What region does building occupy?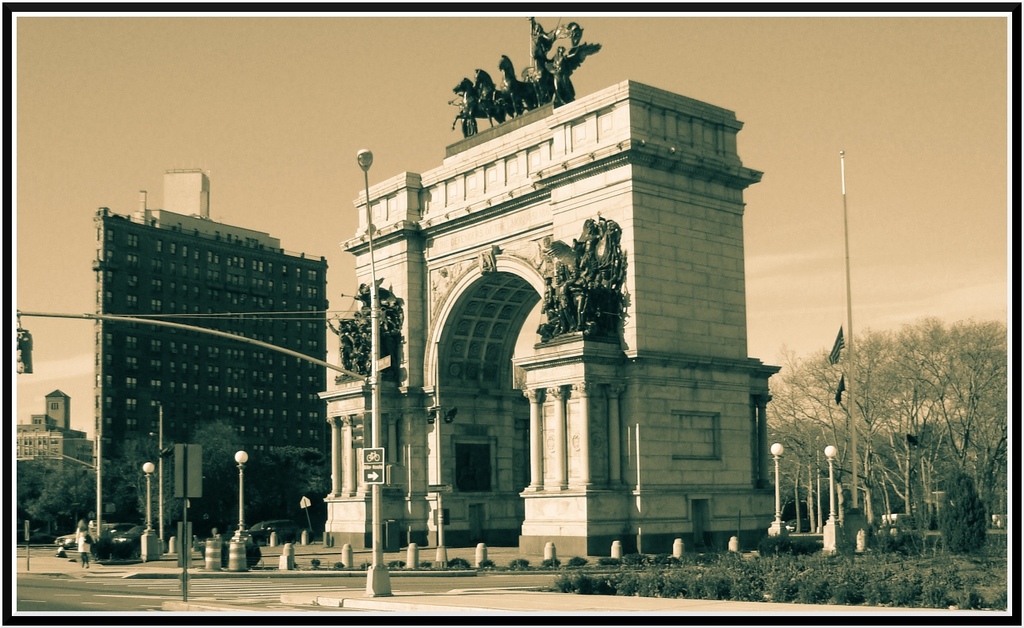
97/181/325/532.
